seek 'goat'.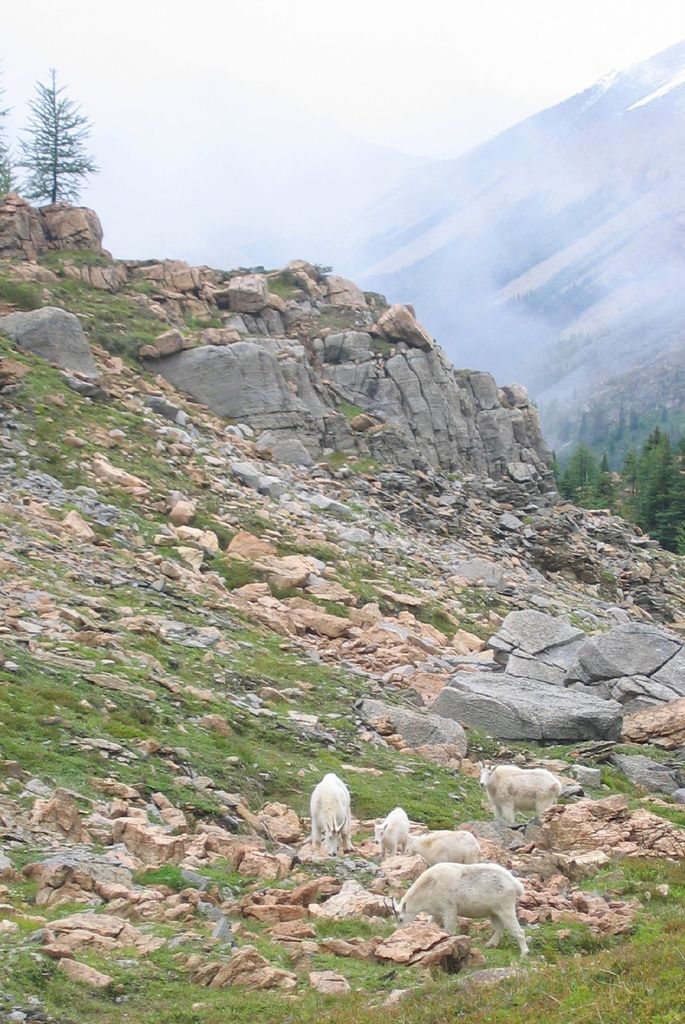
(x1=474, y1=760, x2=567, y2=832).
